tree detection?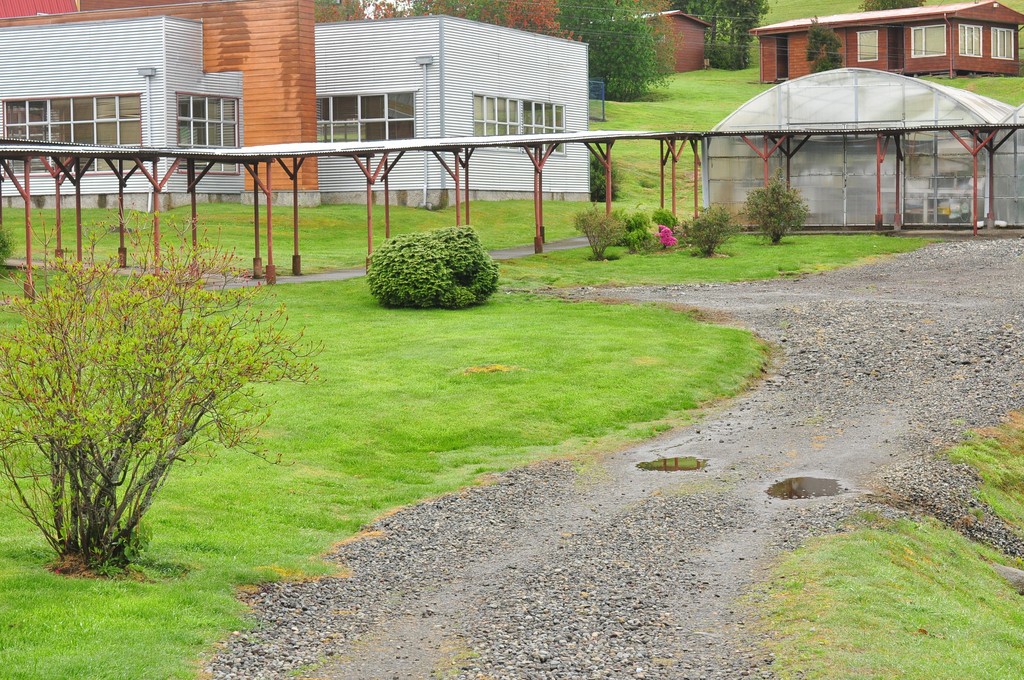
(left=573, top=205, right=639, bottom=259)
